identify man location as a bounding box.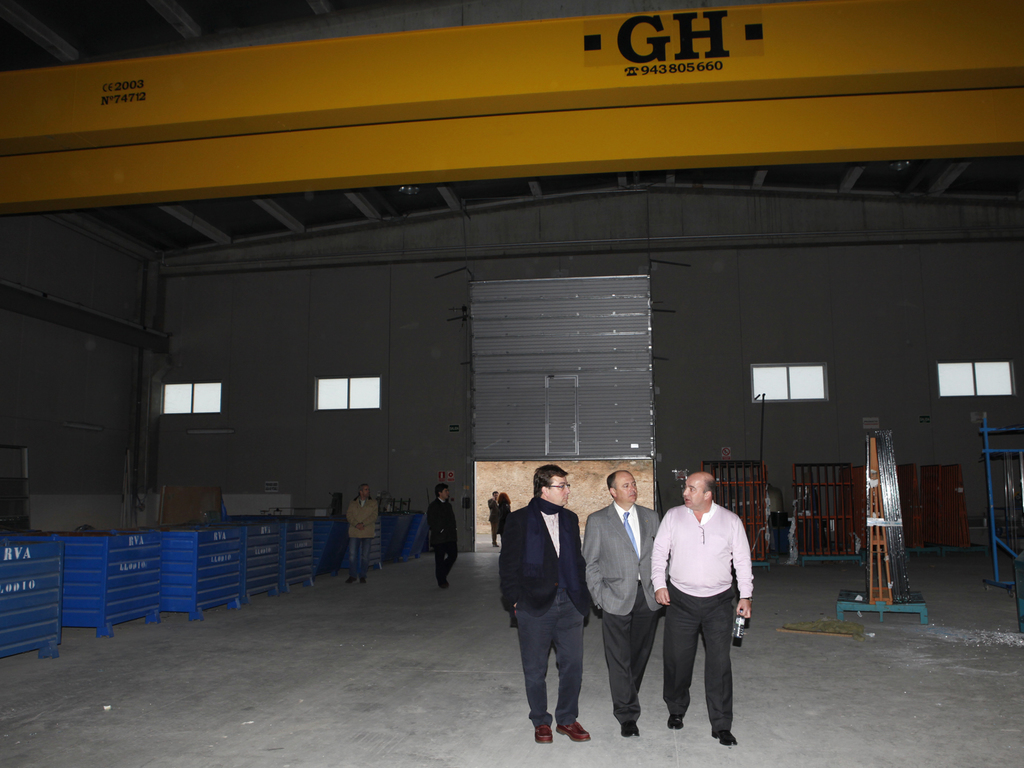
<bbox>498, 464, 592, 747</bbox>.
